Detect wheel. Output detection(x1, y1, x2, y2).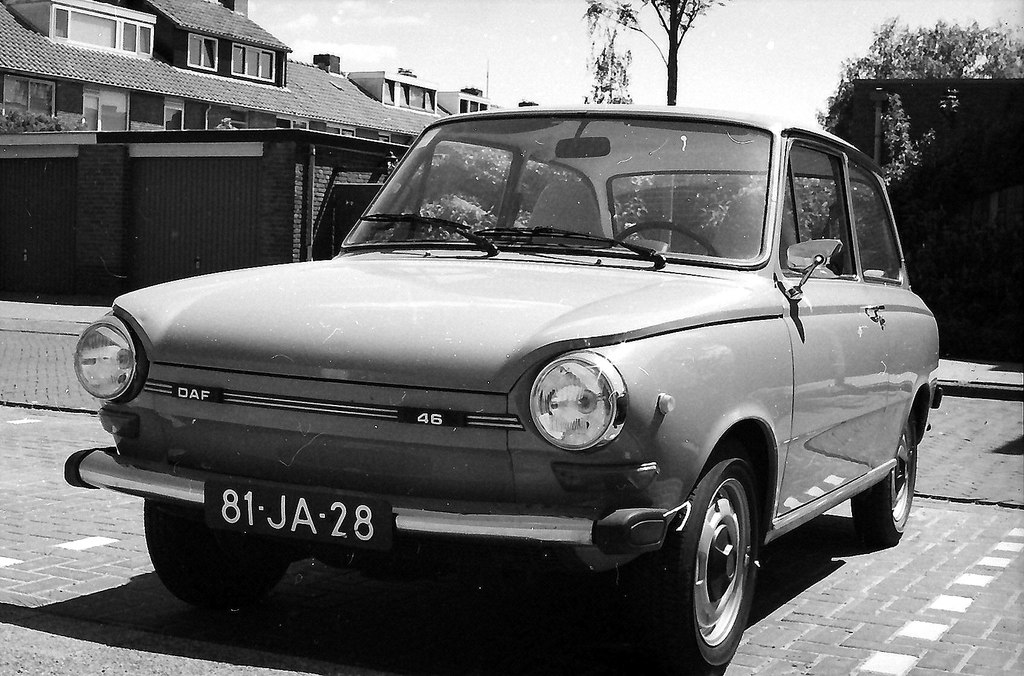
detection(143, 501, 291, 608).
